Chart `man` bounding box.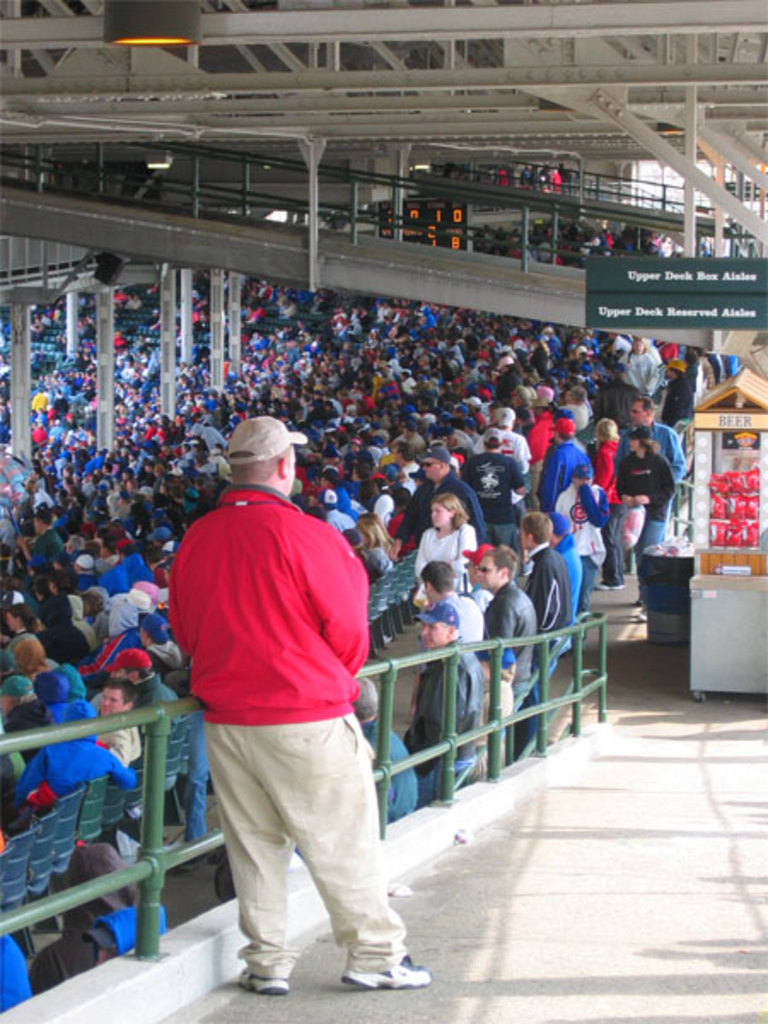
Charted: {"x1": 96, "y1": 649, "x2": 176, "y2": 707}.
